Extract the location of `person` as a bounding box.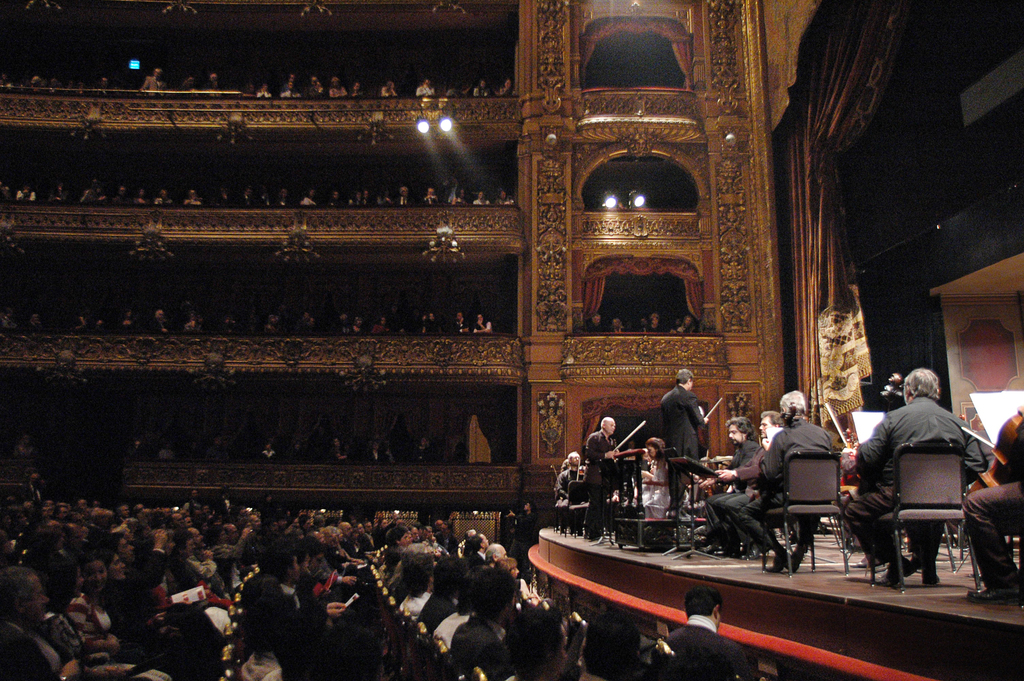
<box>962,404,1023,603</box>.
